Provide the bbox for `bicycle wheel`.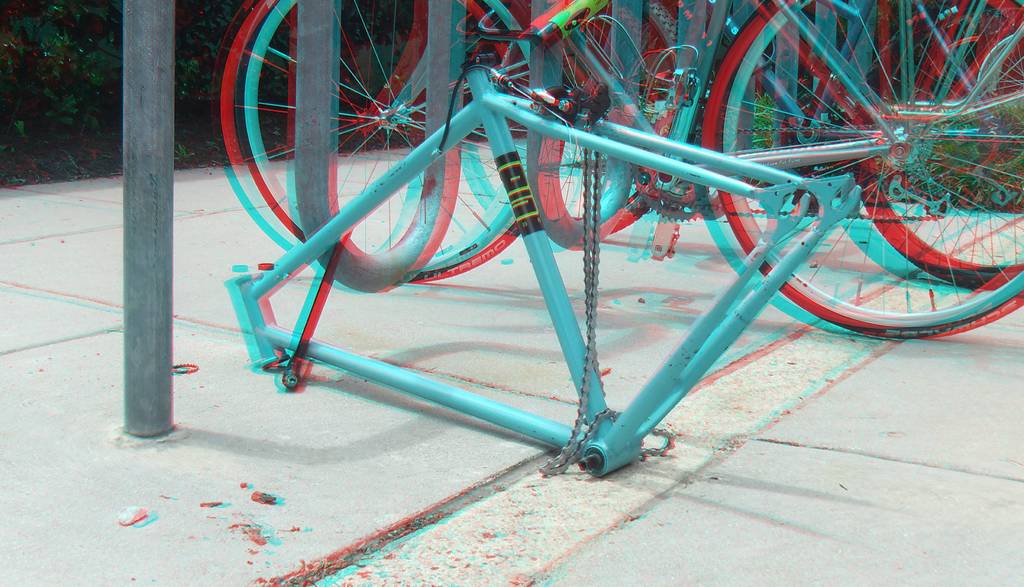
<region>214, 0, 568, 288</region>.
